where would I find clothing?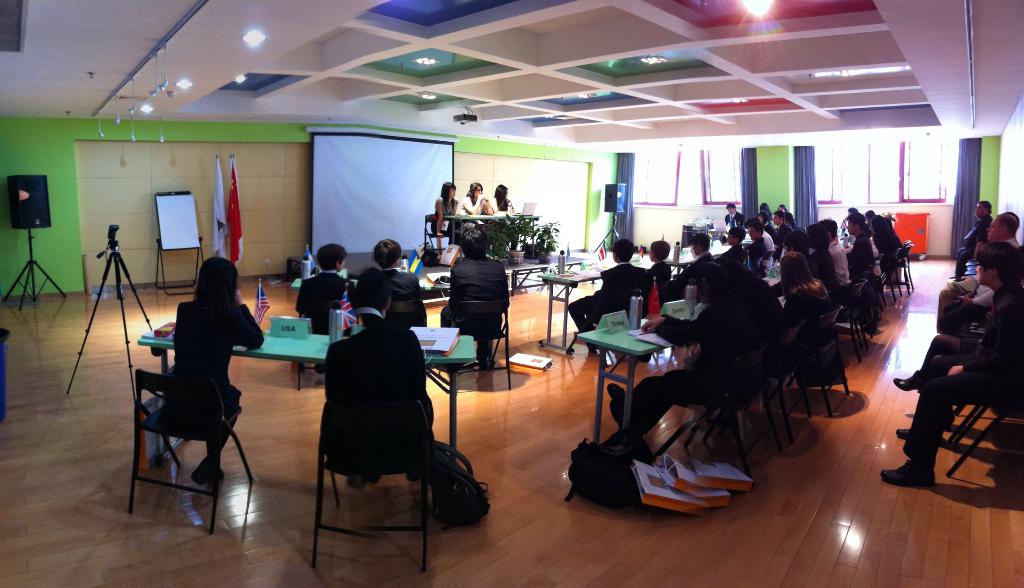
At [x1=757, y1=220, x2=776, y2=258].
